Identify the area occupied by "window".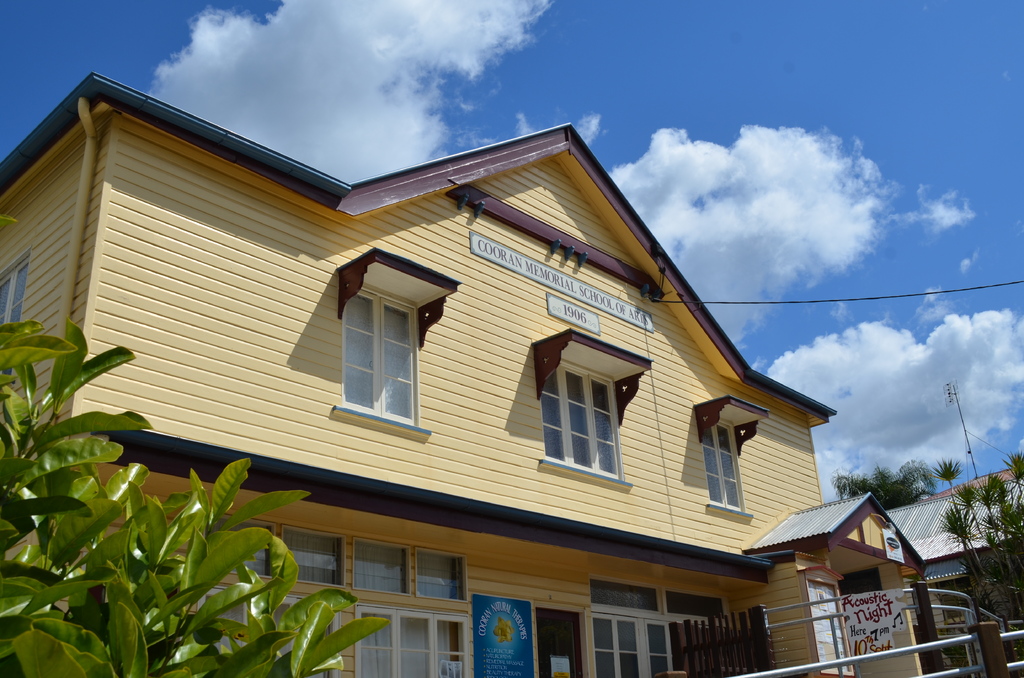
Area: (left=417, top=548, right=467, bottom=608).
